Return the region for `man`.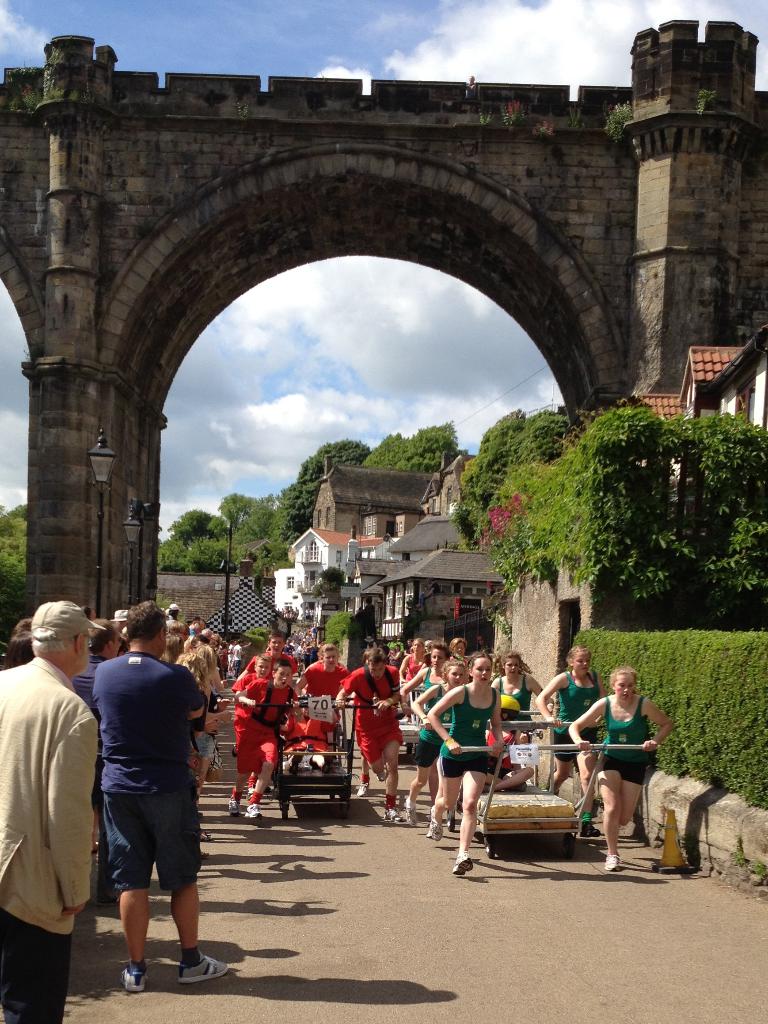
bbox=(0, 600, 109, 1023).
